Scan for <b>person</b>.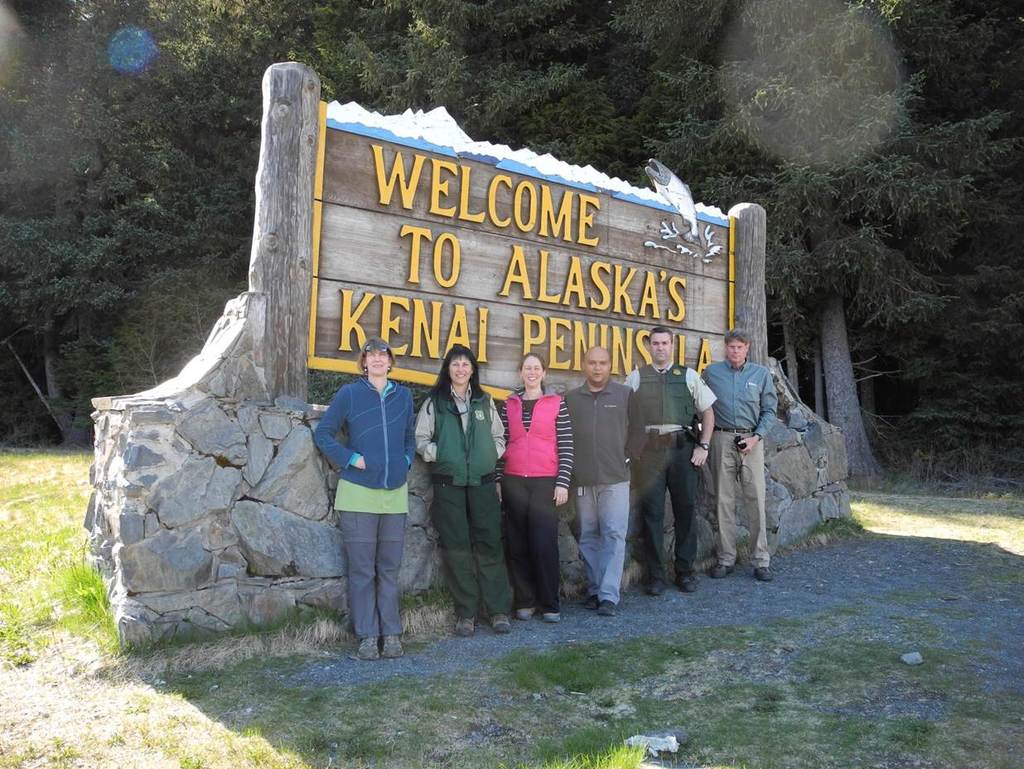
Scan result: (319,303,415,670).
